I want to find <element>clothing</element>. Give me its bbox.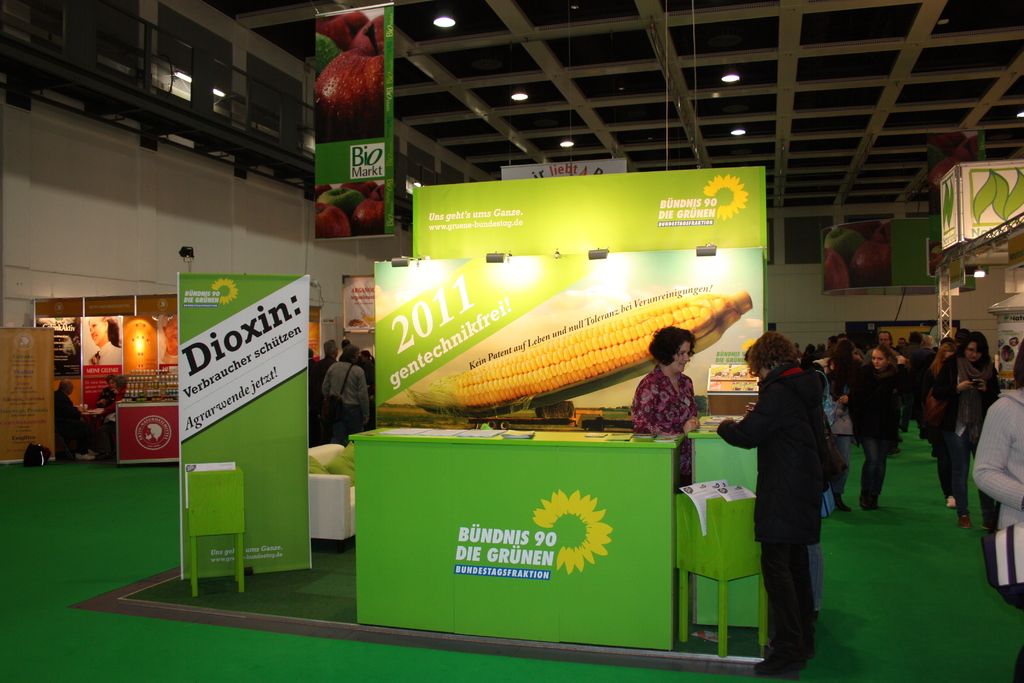
BBox(91, 385, 111, 419).
